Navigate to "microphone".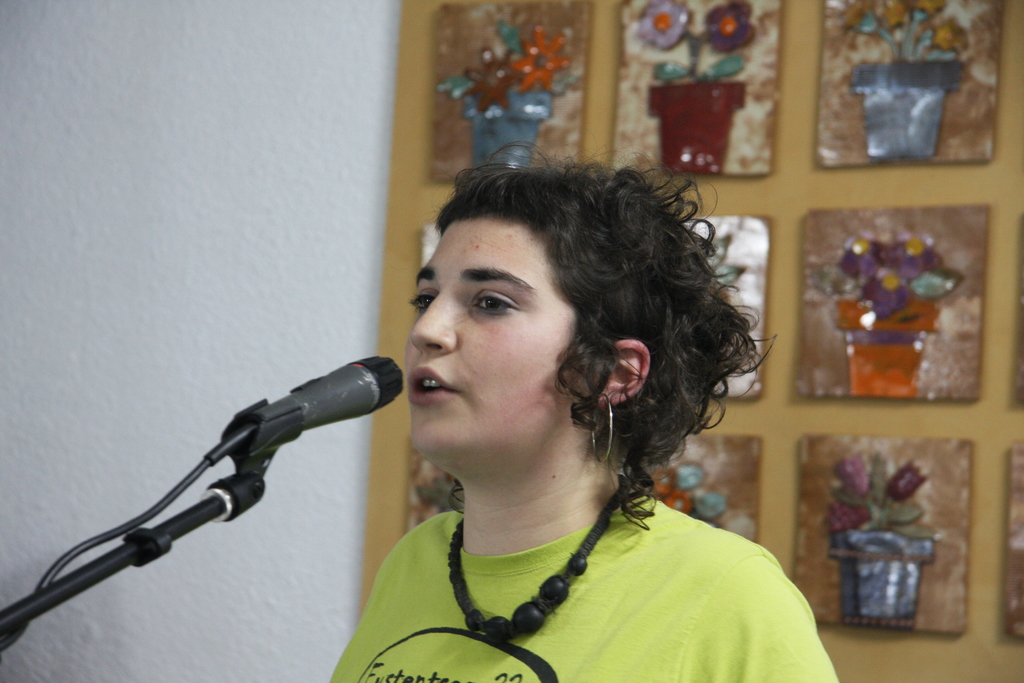
Navigation target: detection(166, 357, 394, 506).
